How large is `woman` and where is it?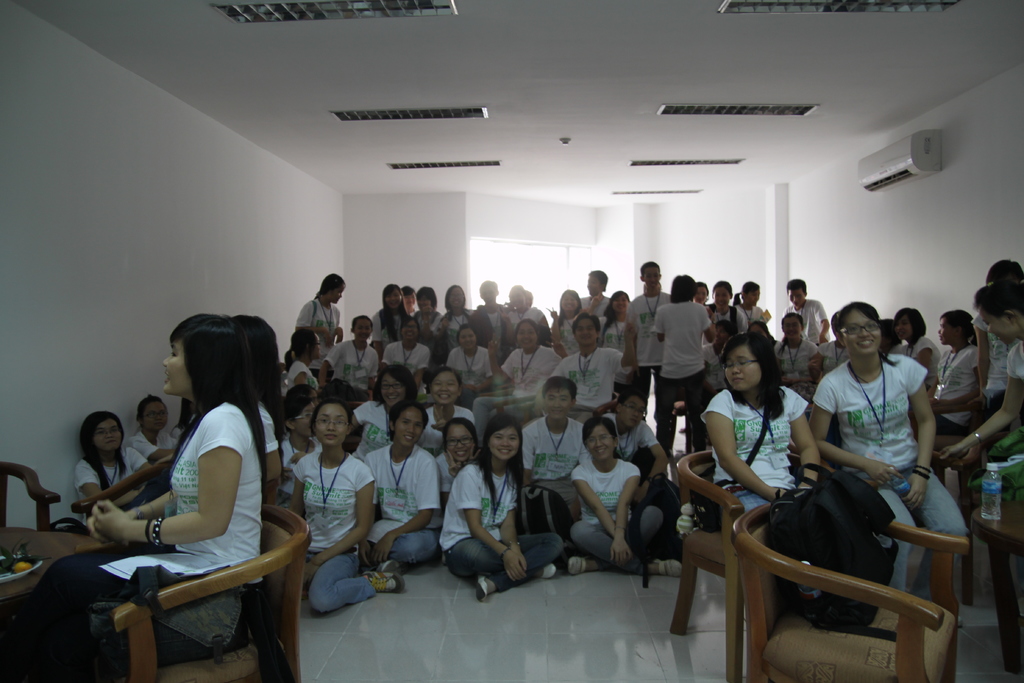
Bounding box: {"x1": 547, "y1": 285, "x2": 593, "y2": 351}.
